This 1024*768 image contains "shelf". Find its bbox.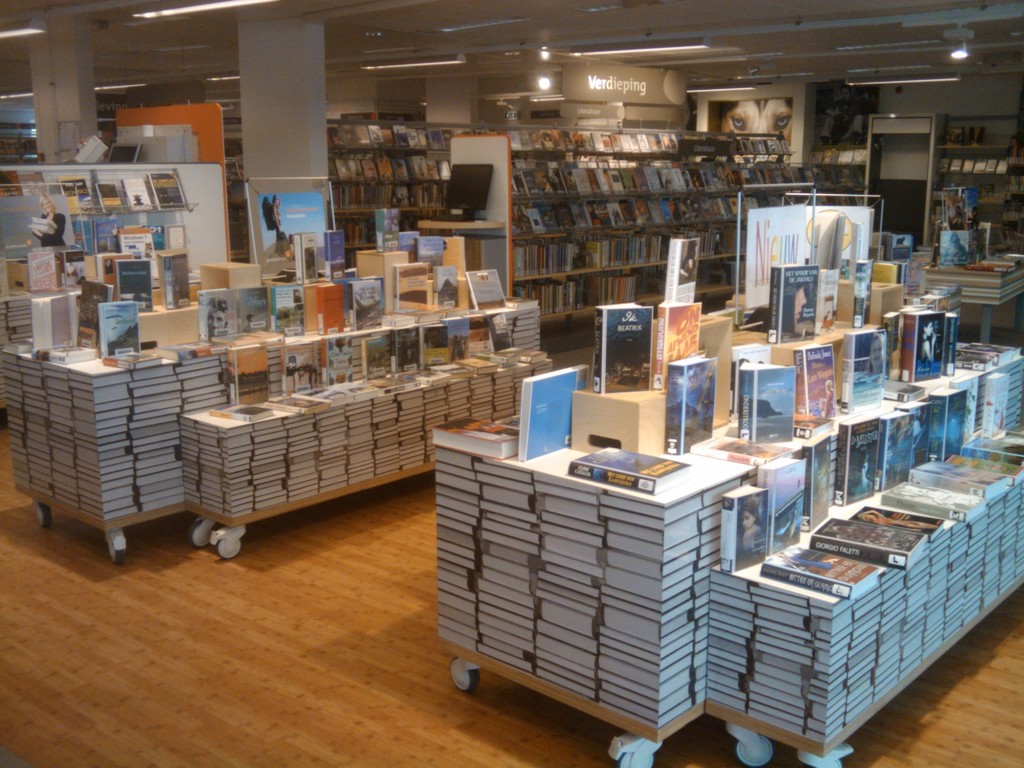
crop(514, 121, 690, 156).
